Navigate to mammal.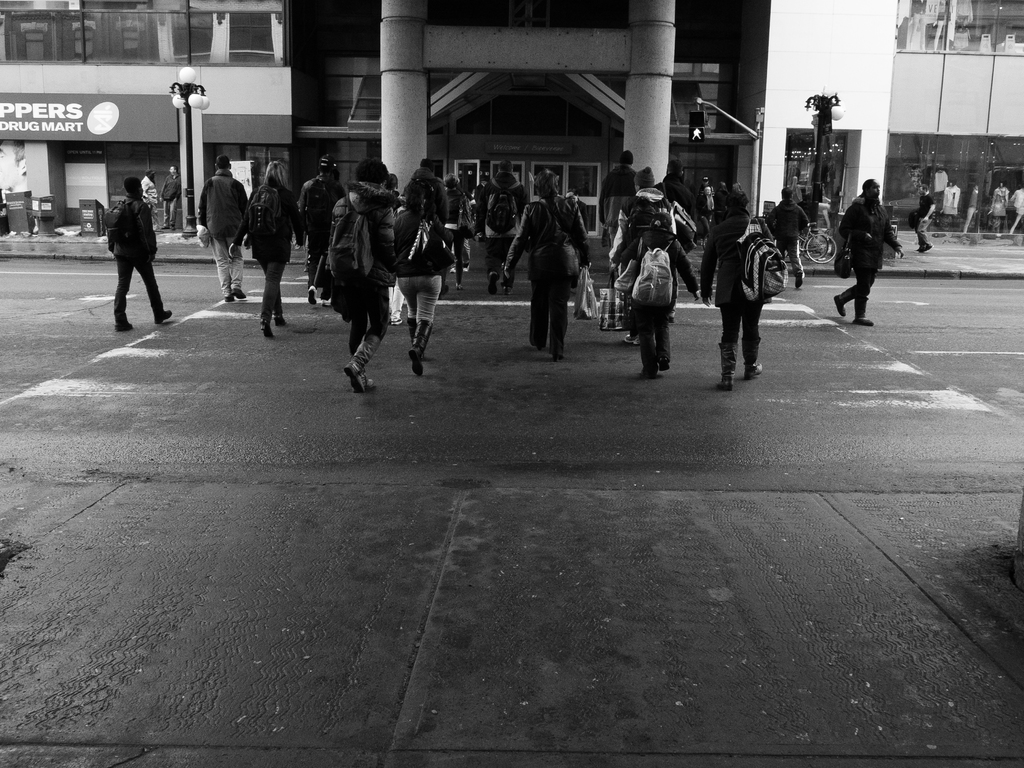
Navigation target: bbox=(476, 157, 525, 296).
